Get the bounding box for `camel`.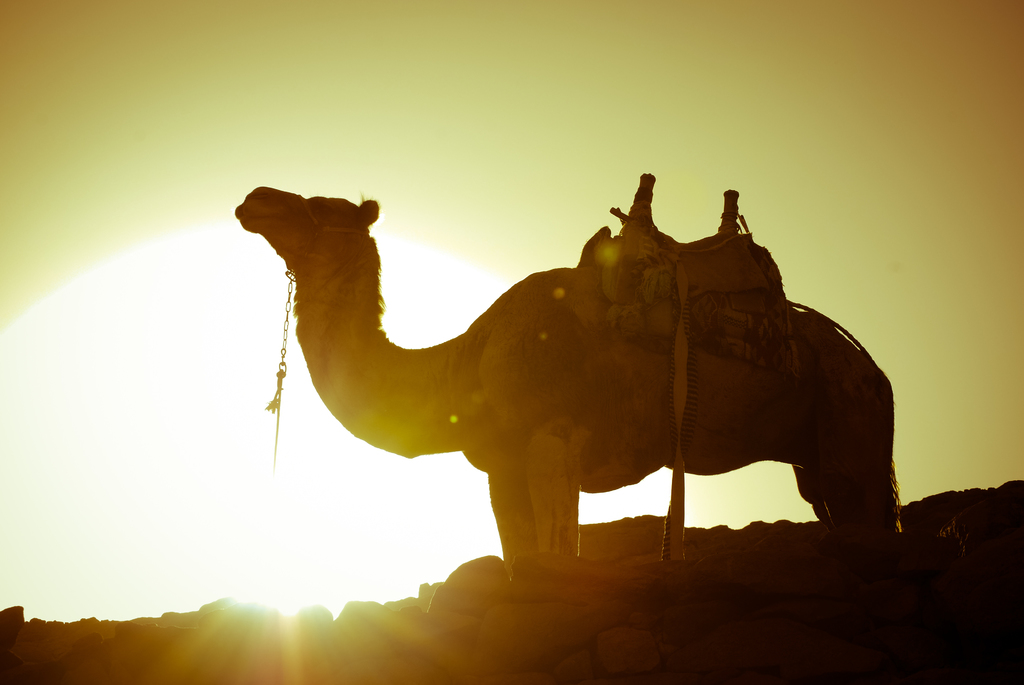
bbox=[236, 186, 899, 562].
